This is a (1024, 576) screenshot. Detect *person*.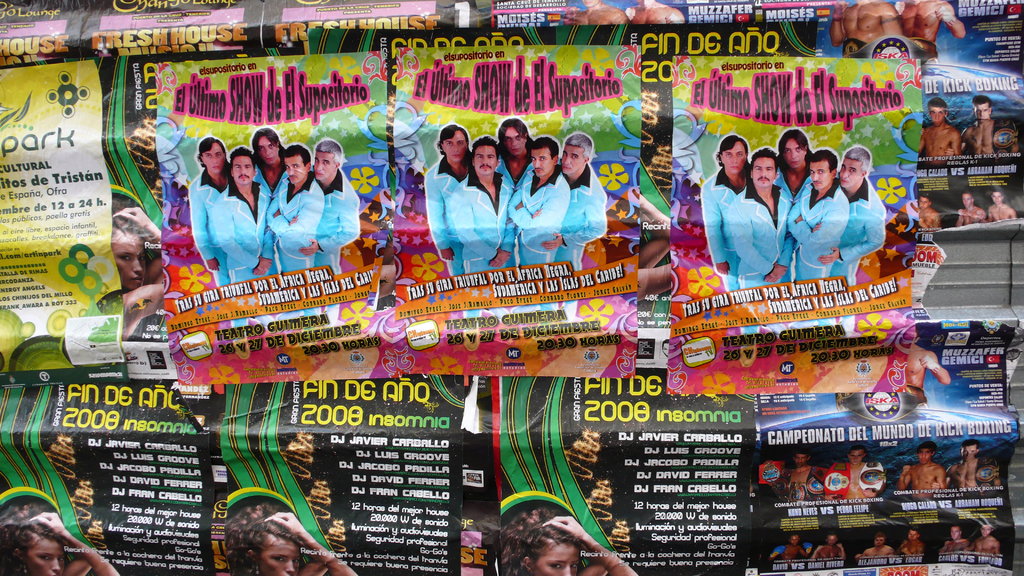
[left=768, top=536, right=808, bottom=564].
